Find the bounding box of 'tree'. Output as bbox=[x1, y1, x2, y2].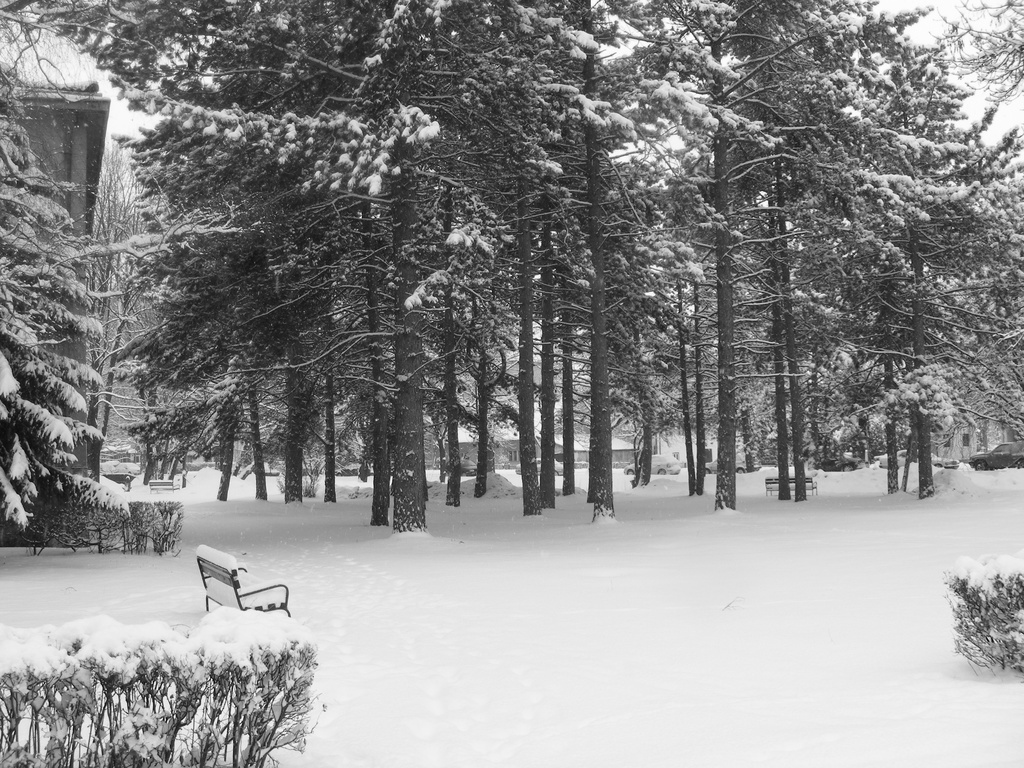
bbox=[493, 2, 549, 518].
